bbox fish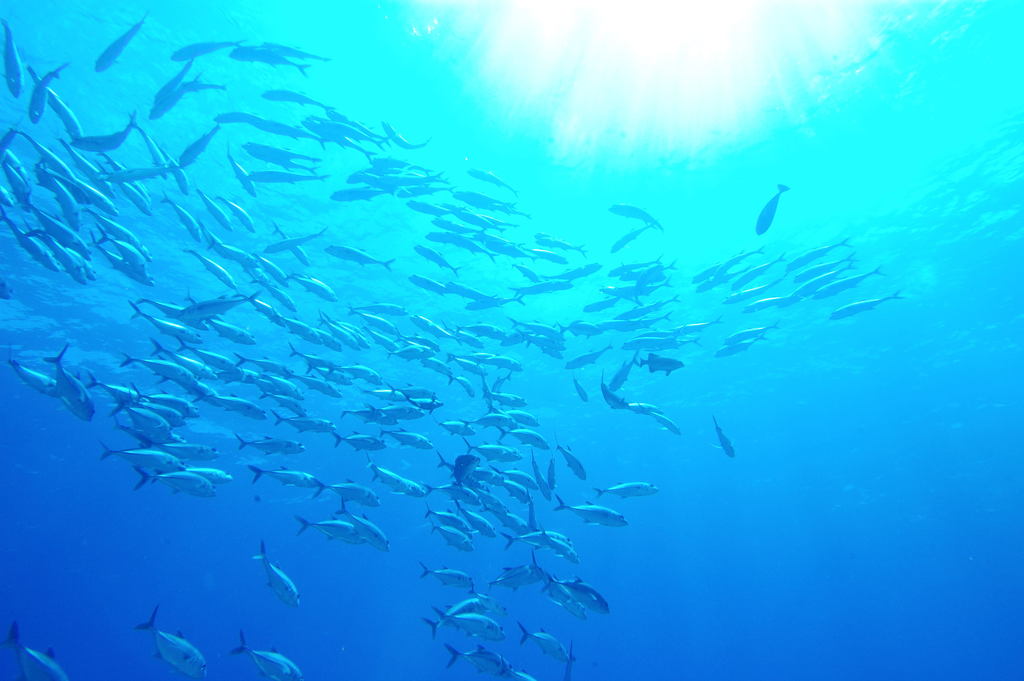
[456,322,508,342]
